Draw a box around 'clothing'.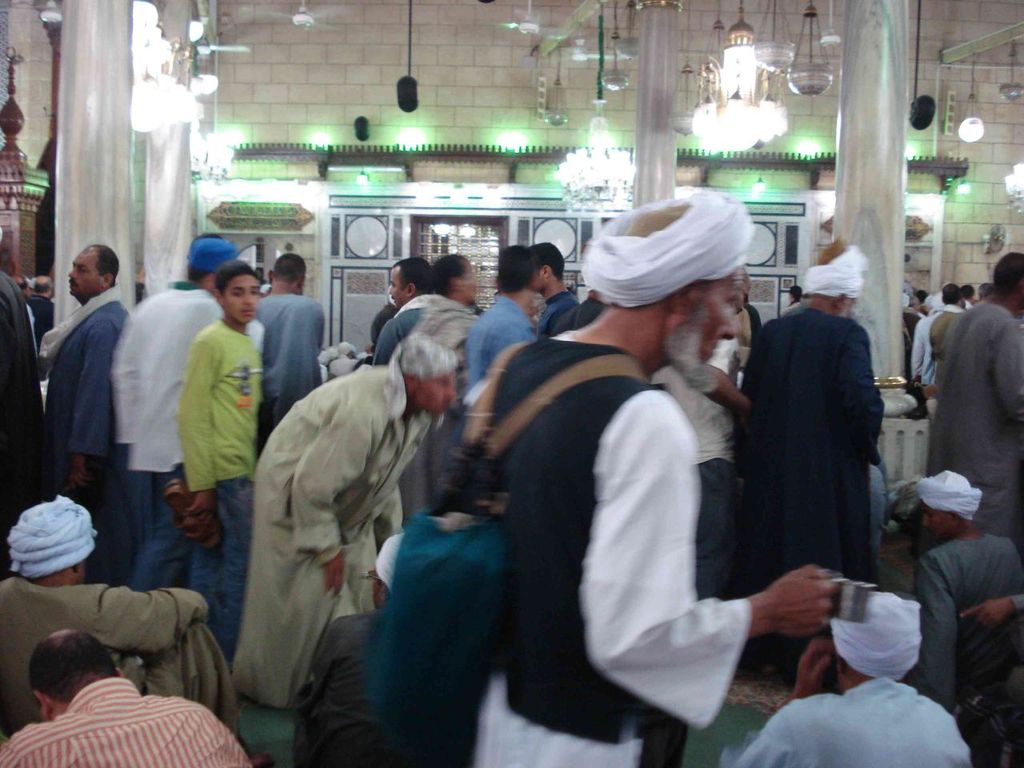
left=126, top=286, right=278, bottom=652.
